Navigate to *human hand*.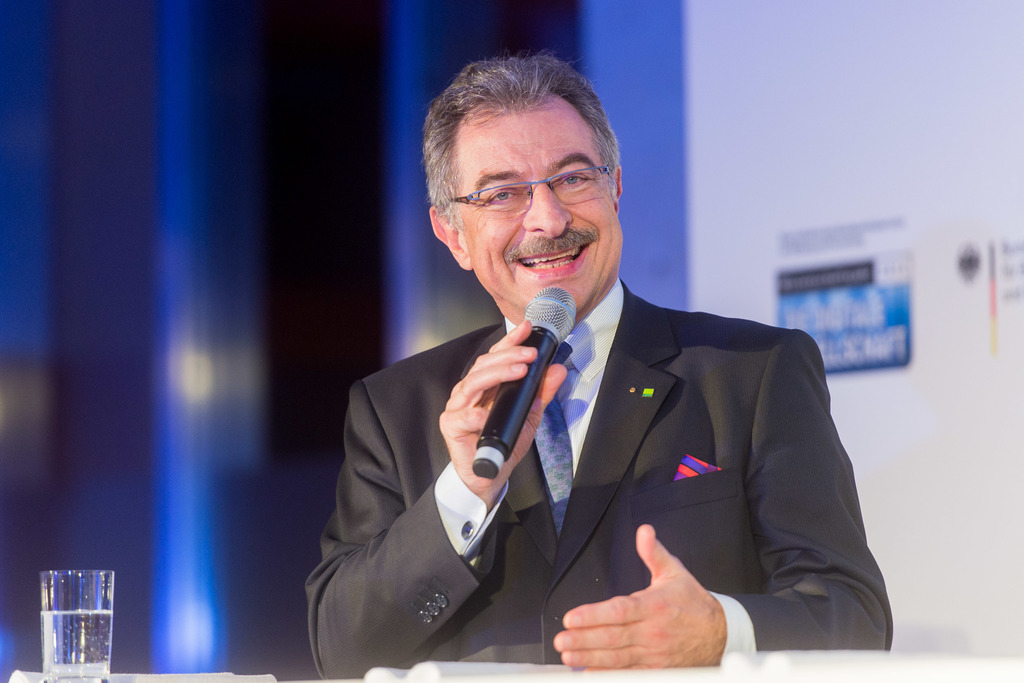
Navigation target: (562, 546, 759, 664).
